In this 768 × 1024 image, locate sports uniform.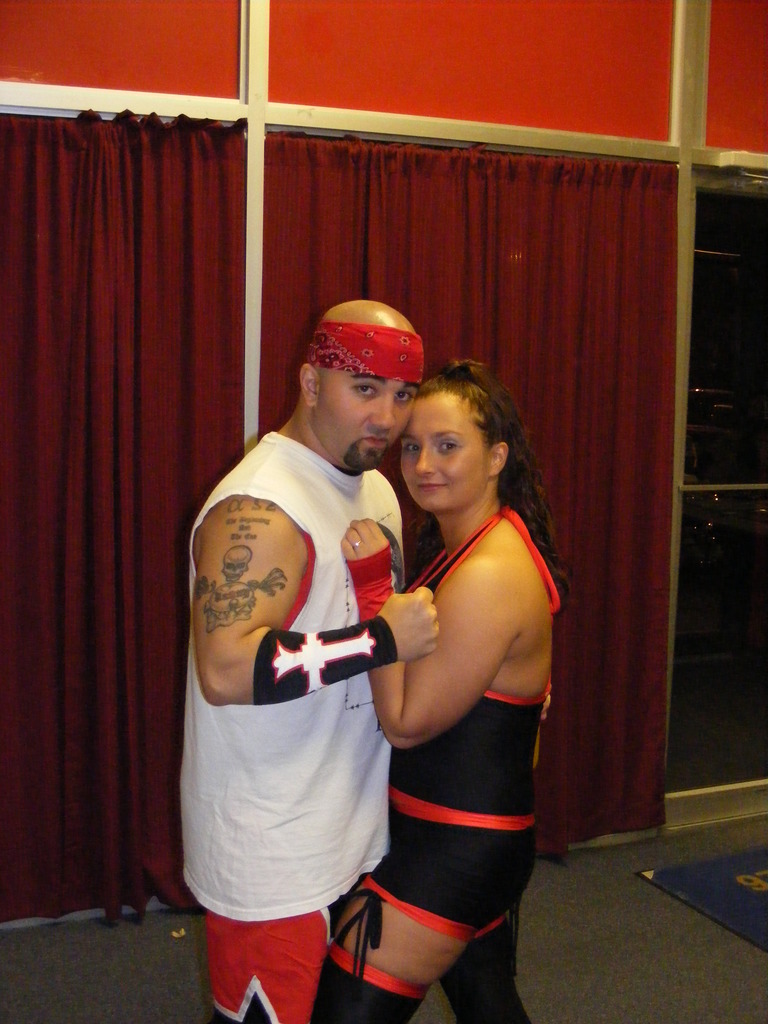
Bounding box: select_region(180, 433, 403, 1023).
